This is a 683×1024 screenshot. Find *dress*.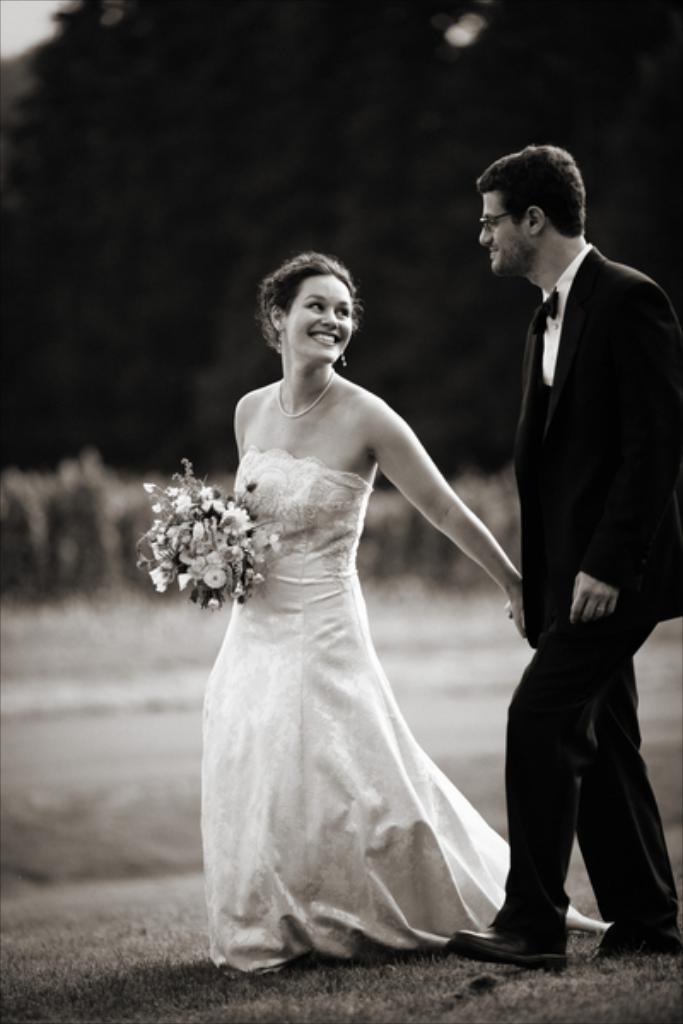
Bounding box: box(220, 415, 543, 959).
